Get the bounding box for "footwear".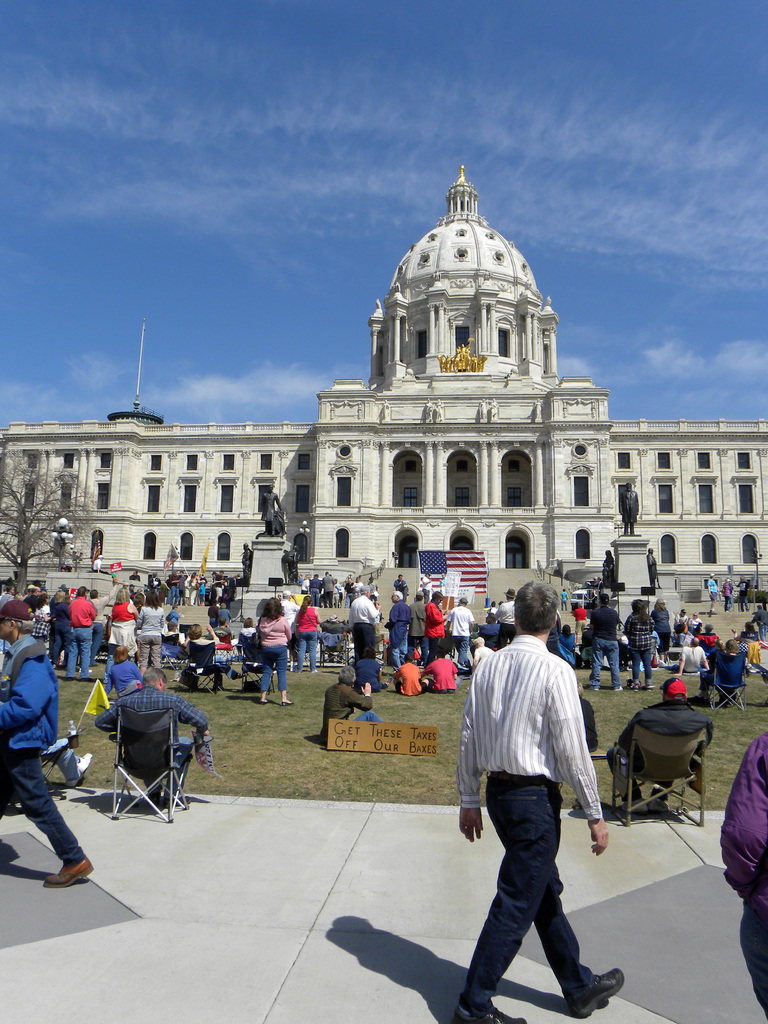
(x1=167, y1=797, x2=190, y2=808).
